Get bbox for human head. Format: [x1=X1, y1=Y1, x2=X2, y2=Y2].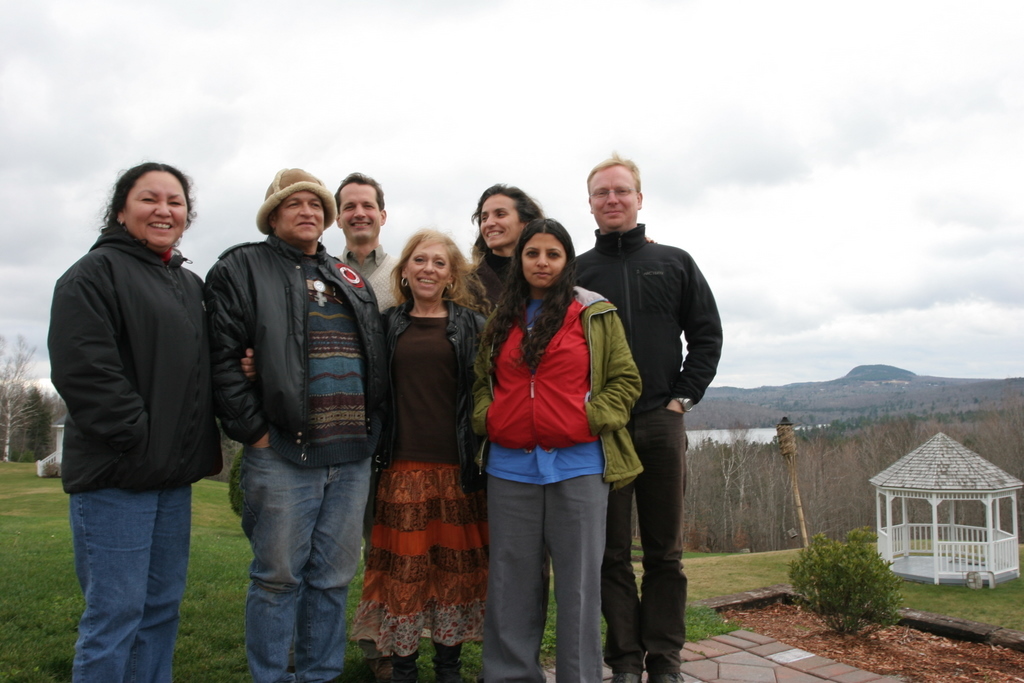
[x1=474, y1=187, x2=544, y2=249].
